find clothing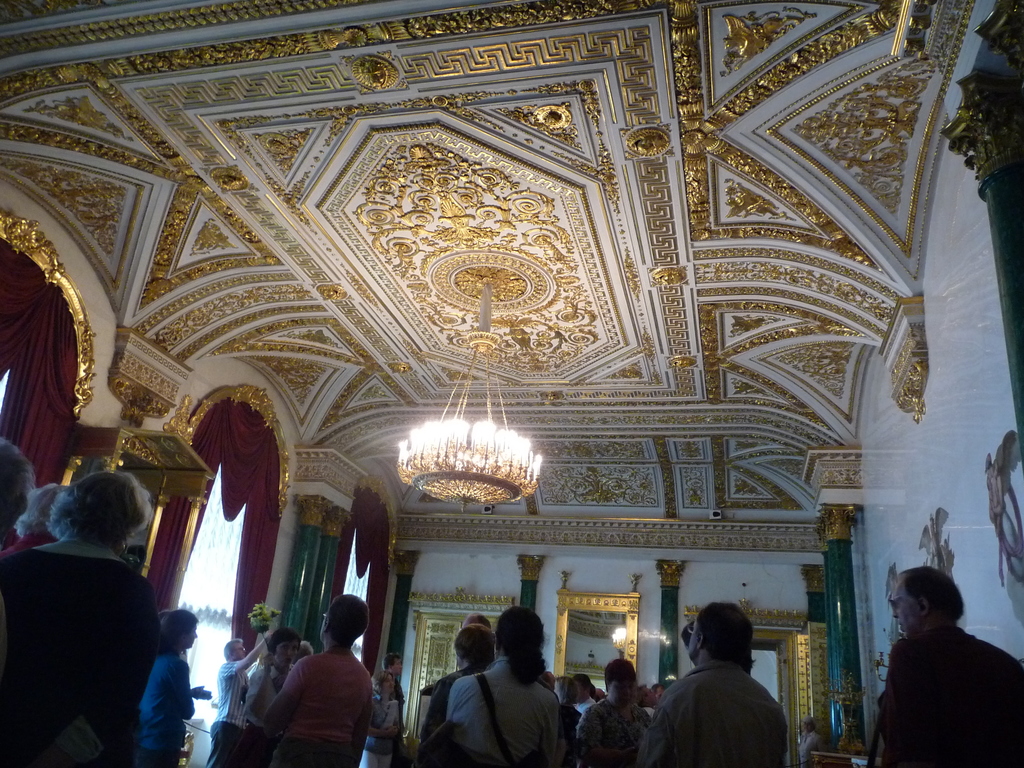
<region>640, 659, 792, 767</region>
